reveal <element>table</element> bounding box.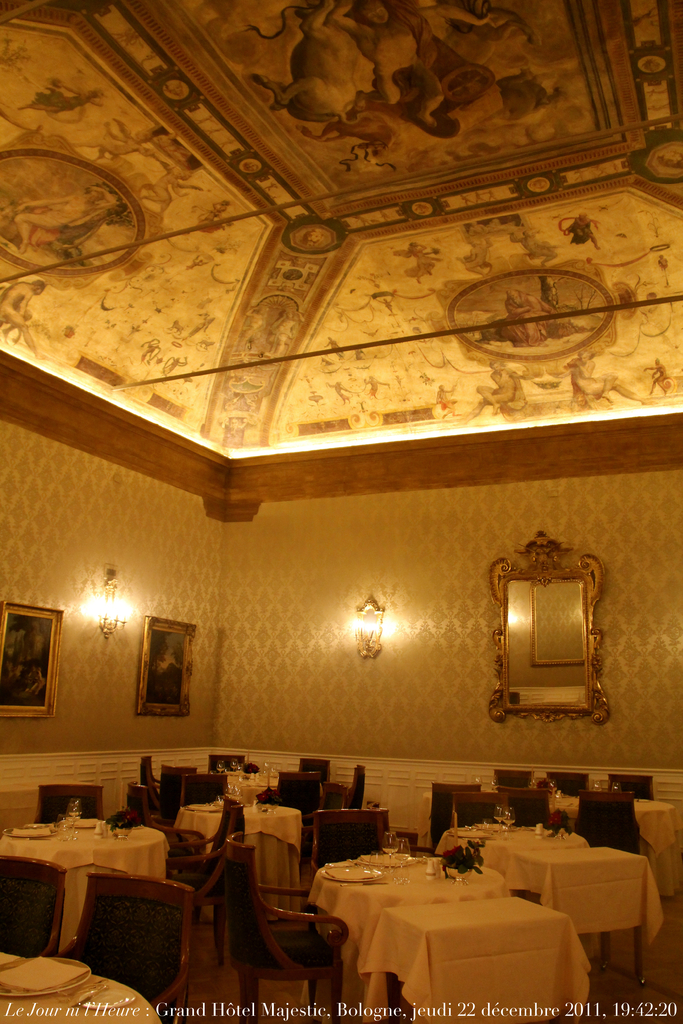
Revealed: 1, 822, 171, 954.
